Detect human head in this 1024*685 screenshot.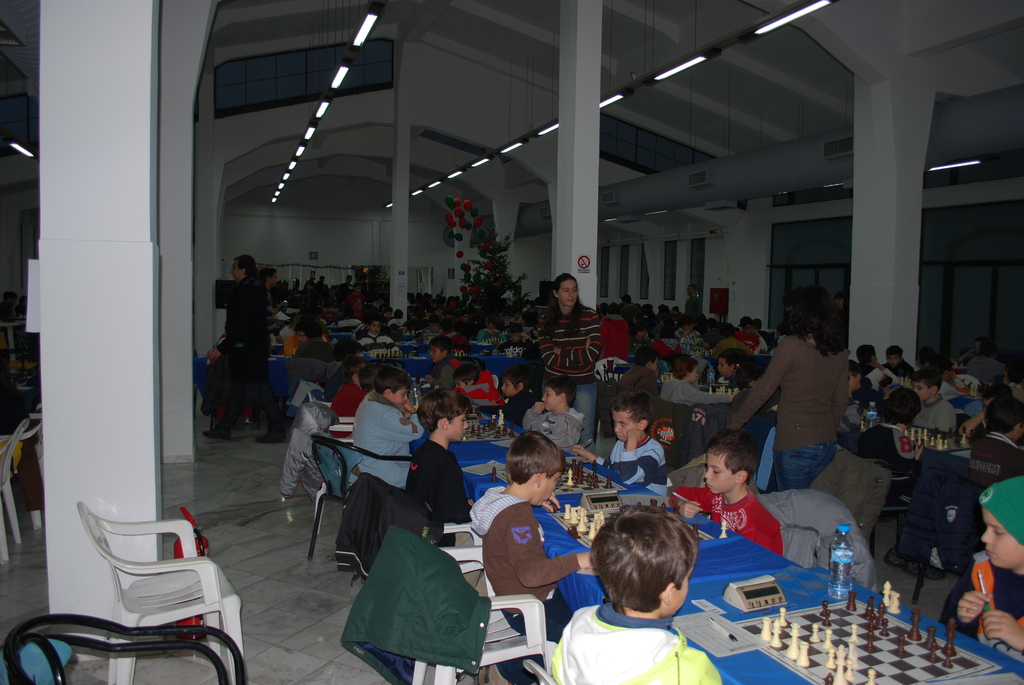
Detection: 415 388 472 448.
